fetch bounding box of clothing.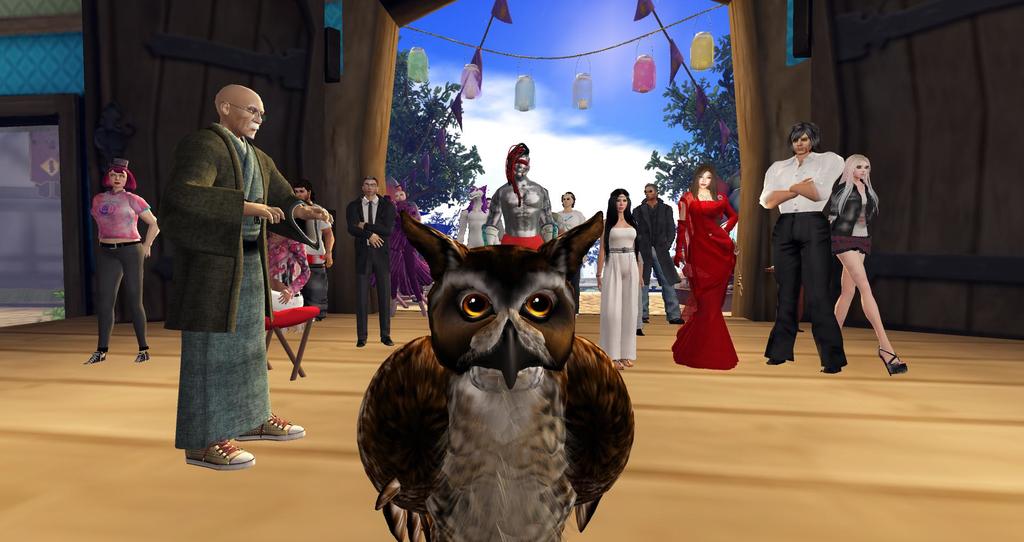
Bbox: {"left": 828, "top": 180, "right": 881, "bottom": 259}.
